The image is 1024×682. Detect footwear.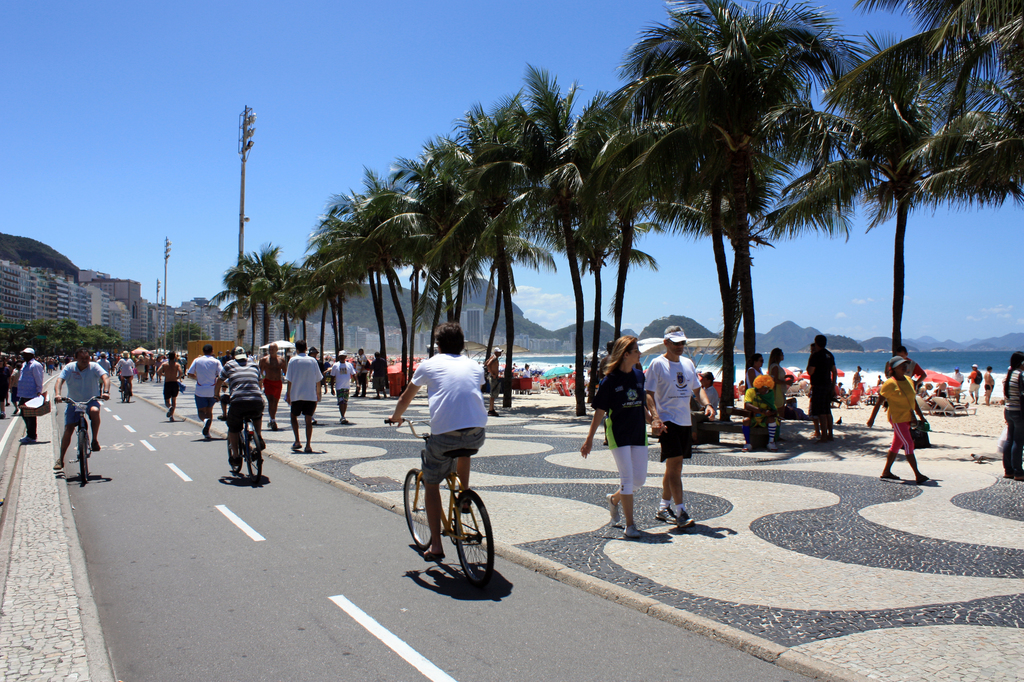
Detection: <box>91,441,101,451</box>.
